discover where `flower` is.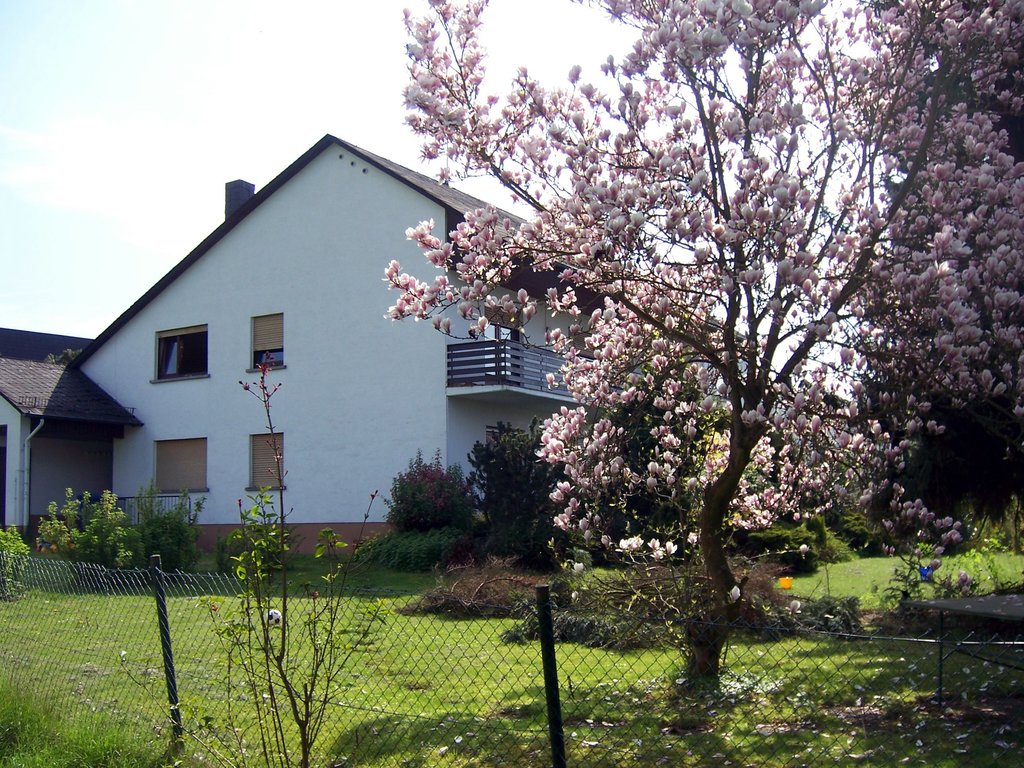
Discovered at (373,248,456,321).
